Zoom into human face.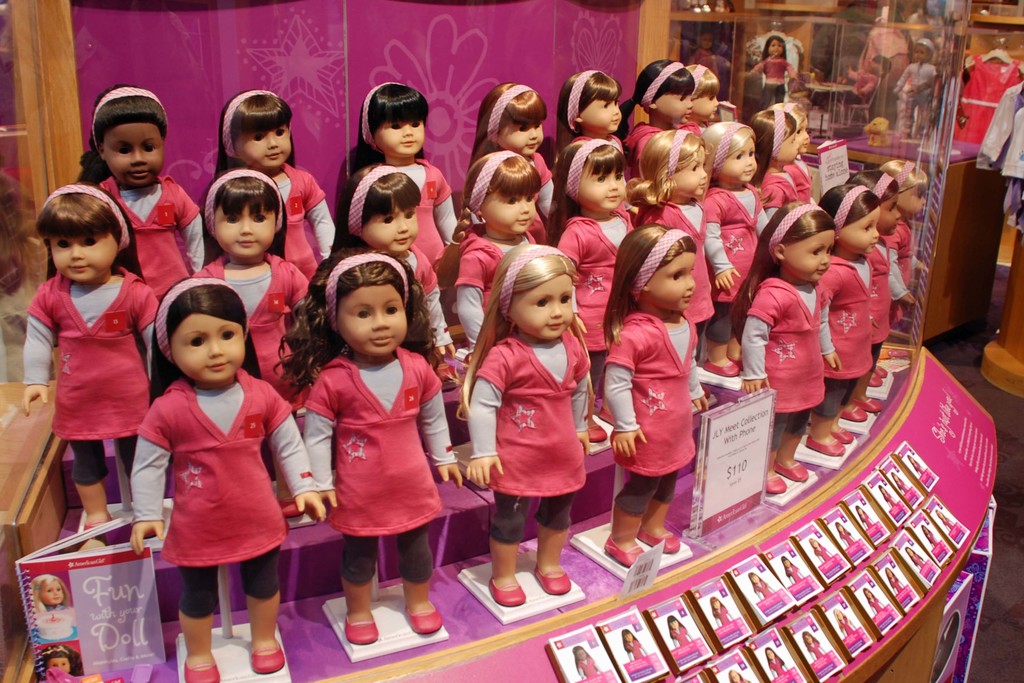
Zoom target: x1=579, y1=163, x2=626, y2=209.
